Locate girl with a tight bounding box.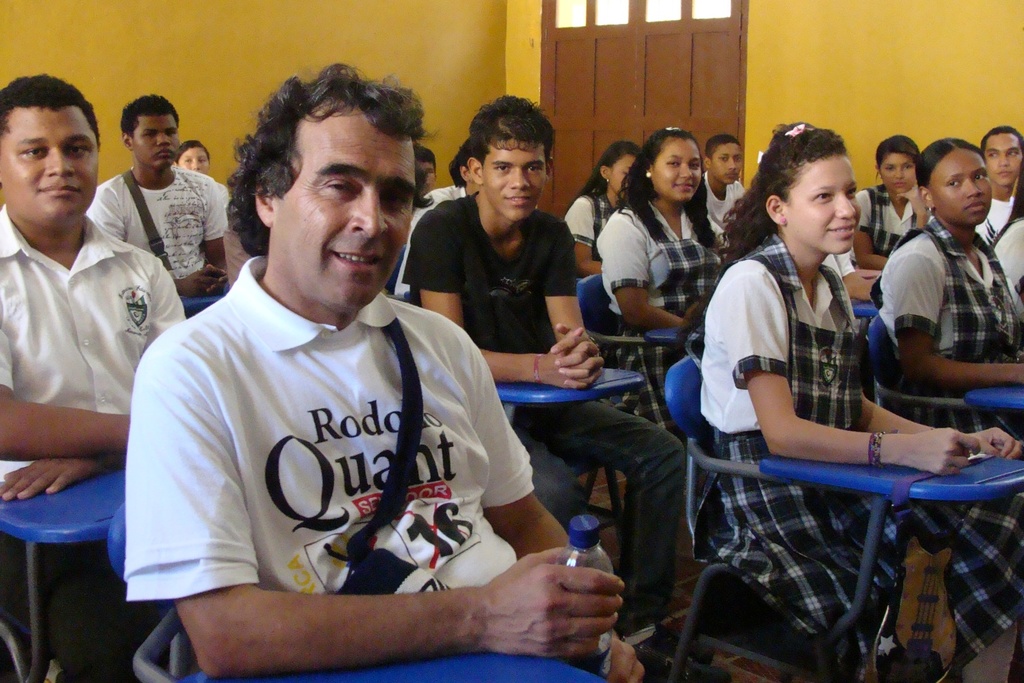
bbox=(868, 136, 1023, 442).
